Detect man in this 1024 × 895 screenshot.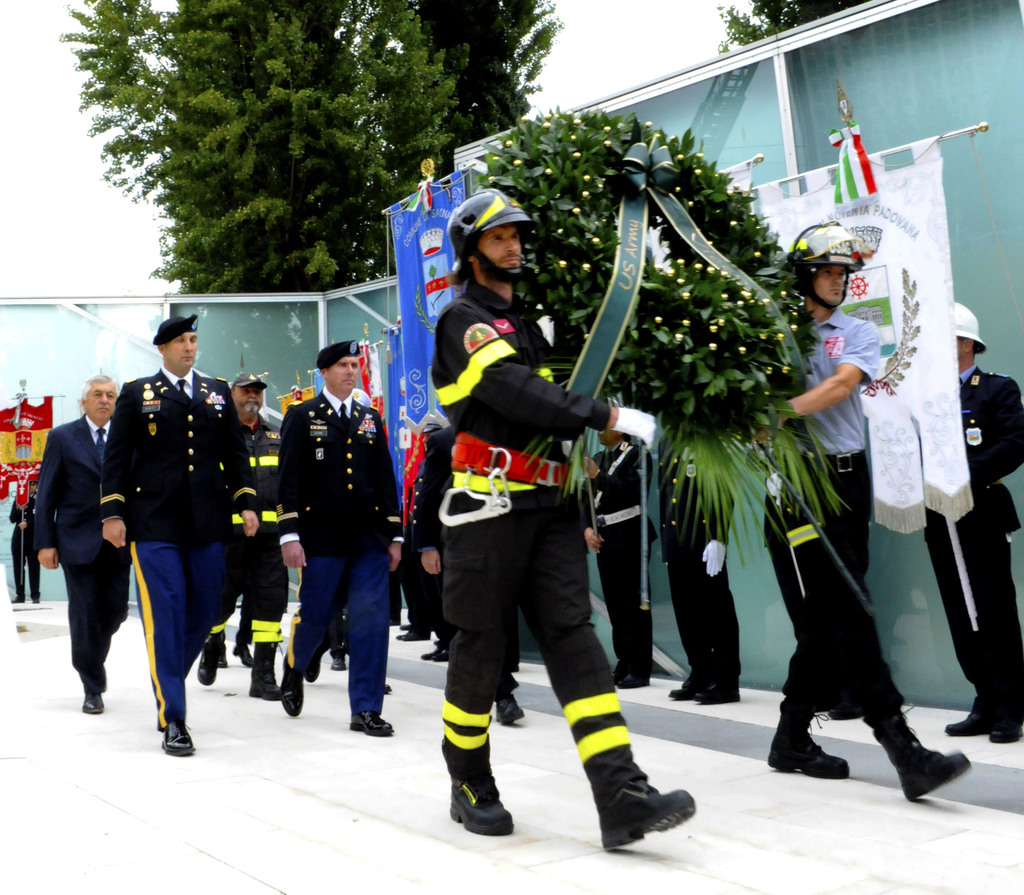
Detection: bbox=[433, 183, 707, 862].
